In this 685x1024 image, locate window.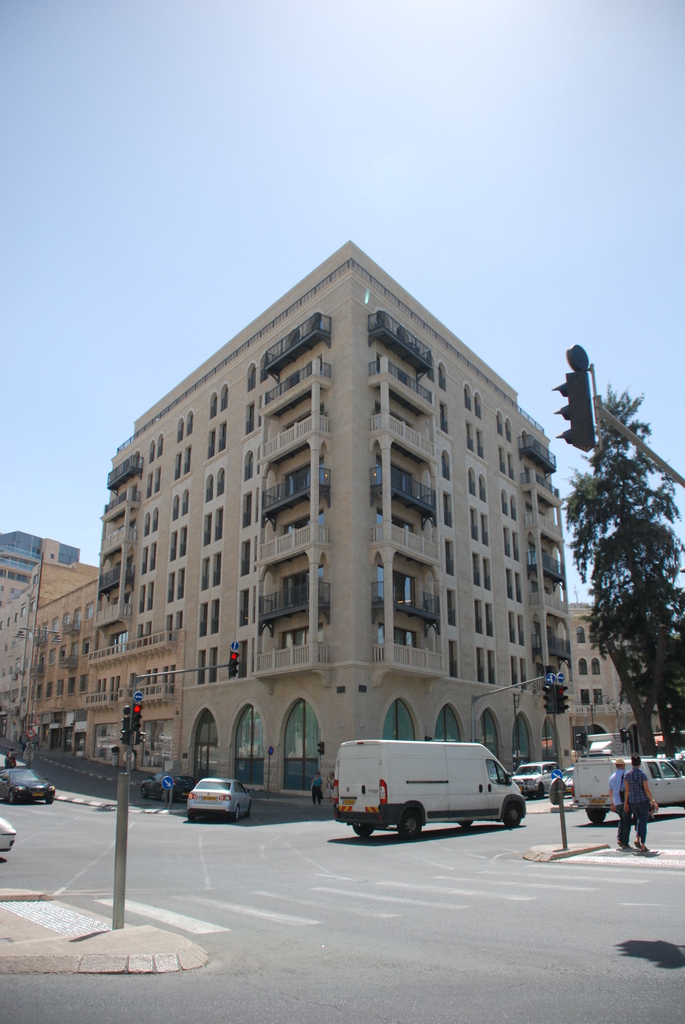
Bounding box: bbox=[461, 380, 474, 417].
